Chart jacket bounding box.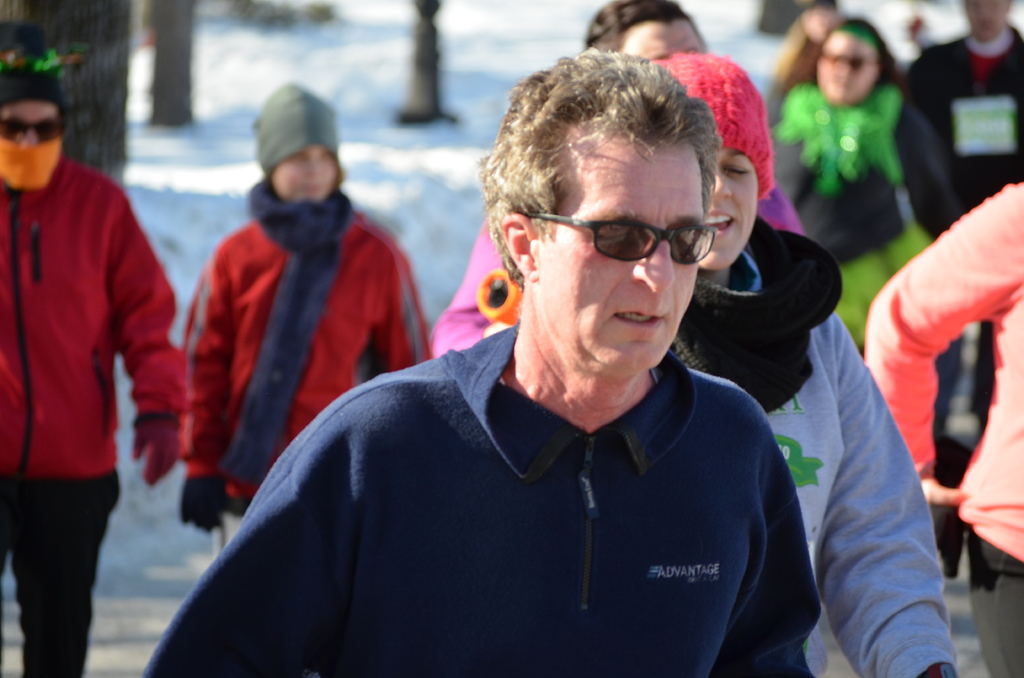
Charted: (x1=0, y1=159, x2=189, y2=476).
